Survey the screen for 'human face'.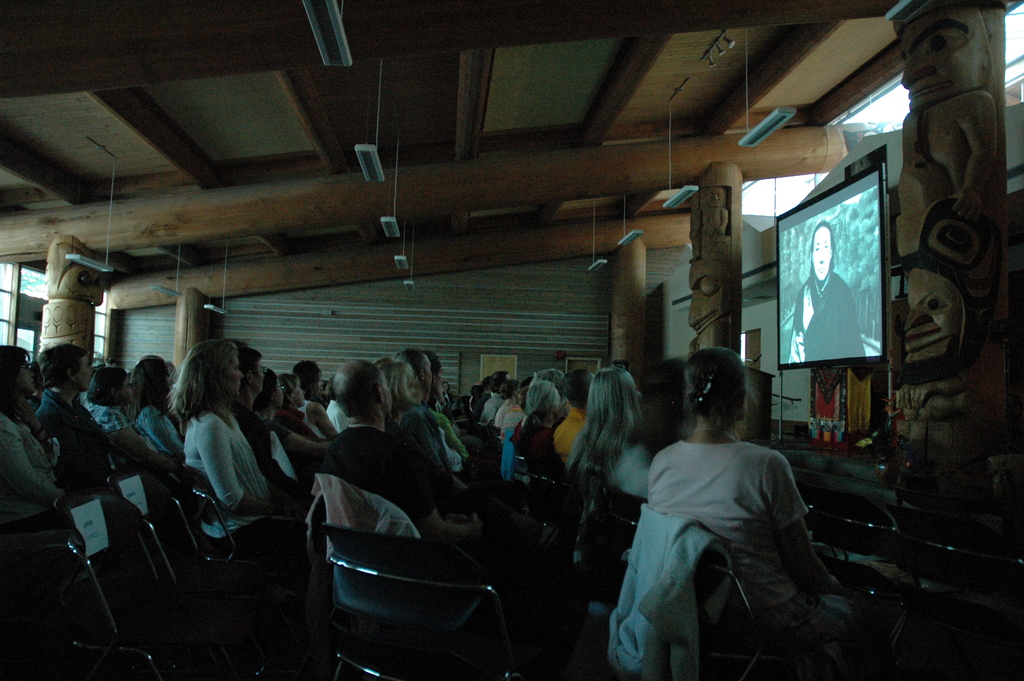
Survey found: x1=294, y1=381, x2=307, y2=407.
